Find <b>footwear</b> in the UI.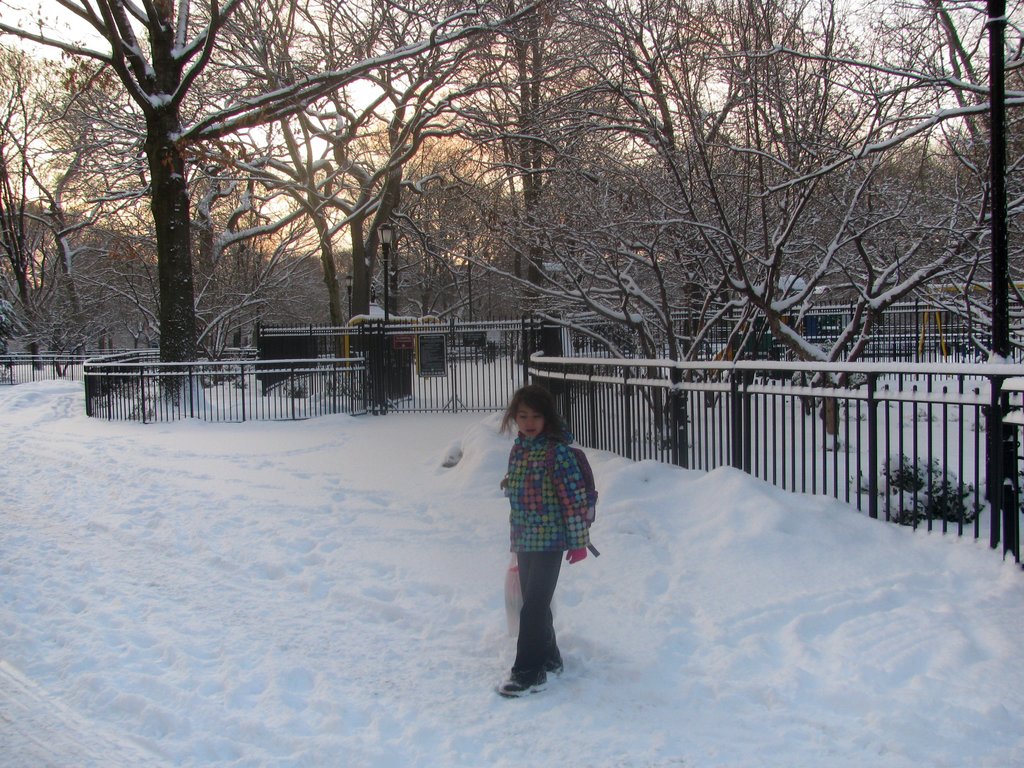
UI element at box=[536, 660, 565, 691].
